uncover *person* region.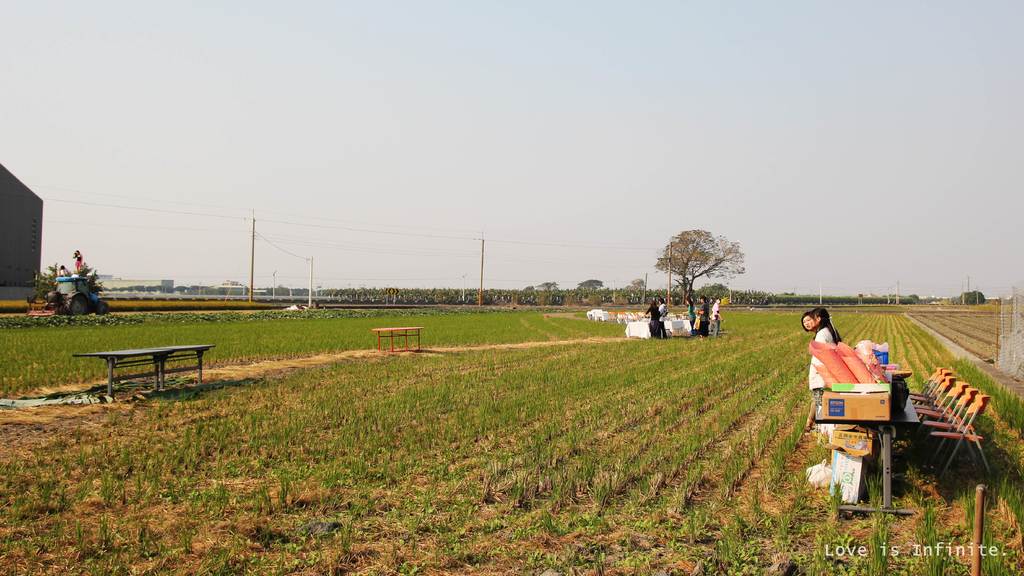
Uncovered: bbox=[683, 296, 696, 336].
